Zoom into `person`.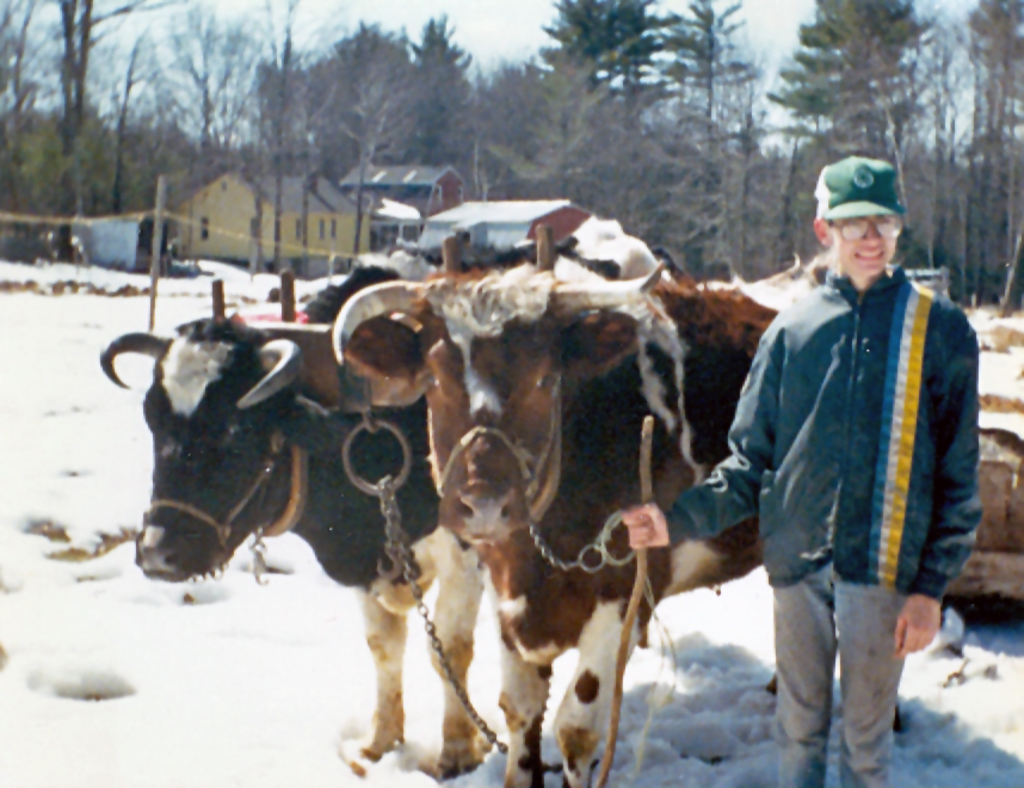
Zoom target: rect(621, 154, 981, 787).
